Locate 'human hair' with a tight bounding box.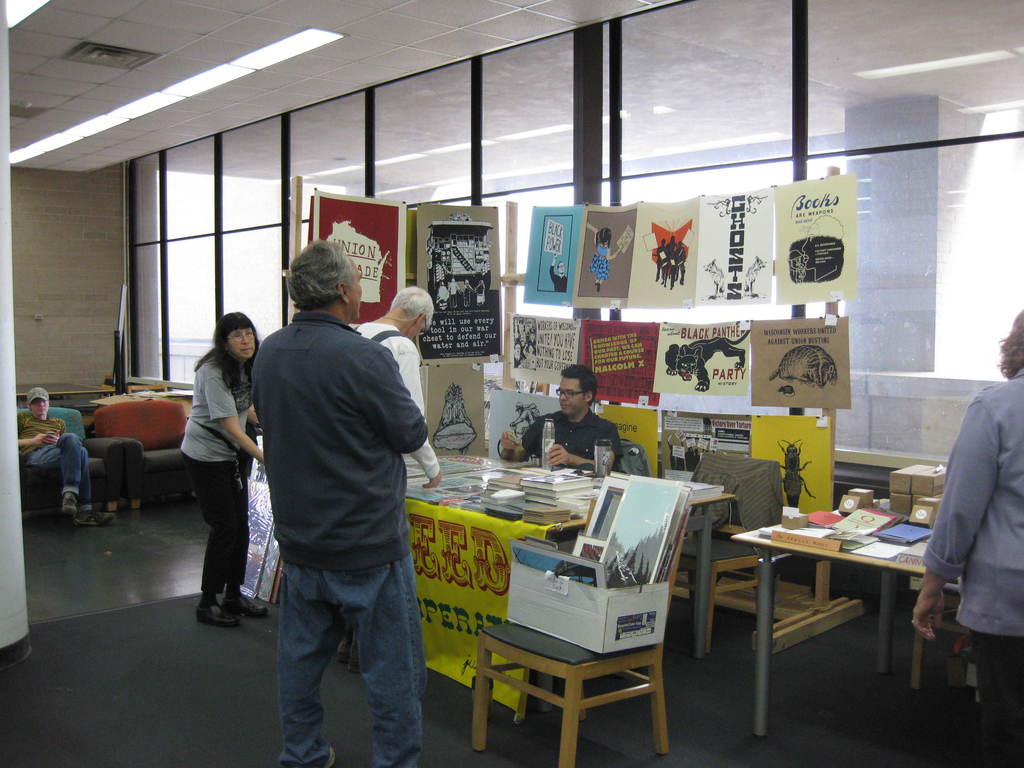
(x1=561, y1=360, x2=599, y2=400).
